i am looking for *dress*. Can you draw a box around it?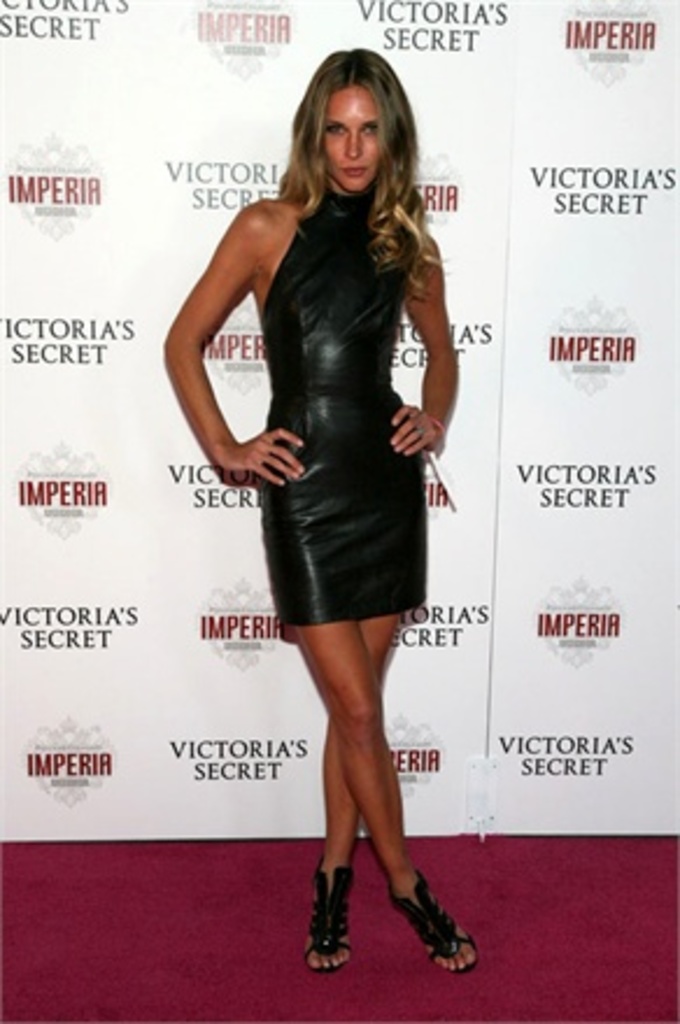
Sure, the bounding box is 198, 179, 449, 603.
